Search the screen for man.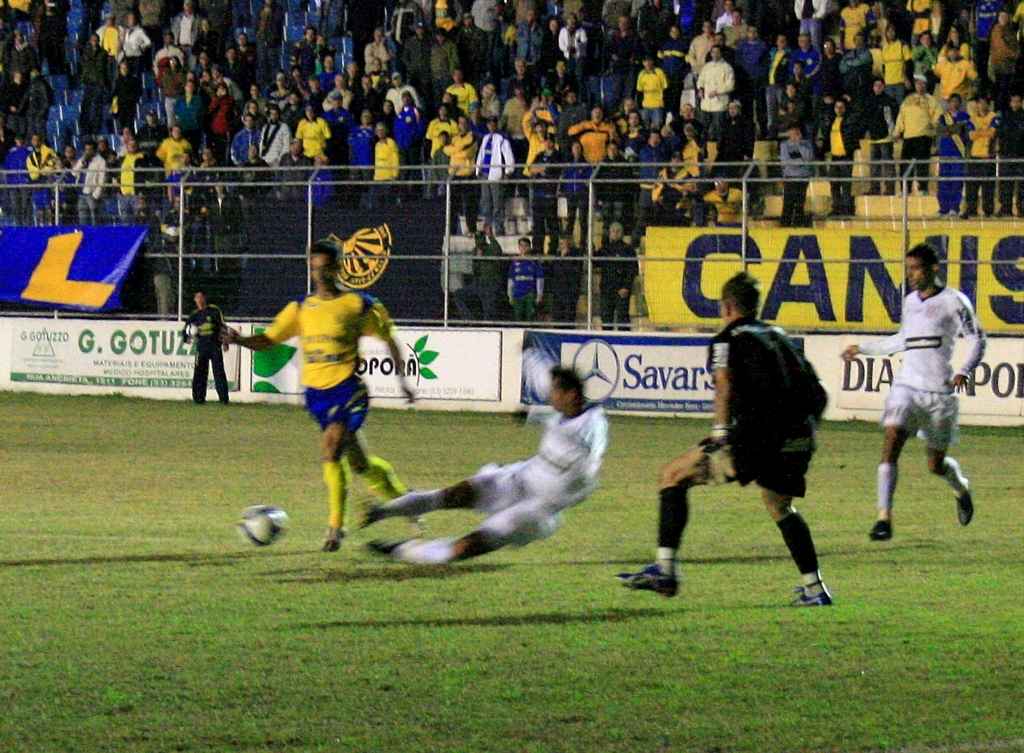
Found at left=23, top=134, right=57, bottom=227.
